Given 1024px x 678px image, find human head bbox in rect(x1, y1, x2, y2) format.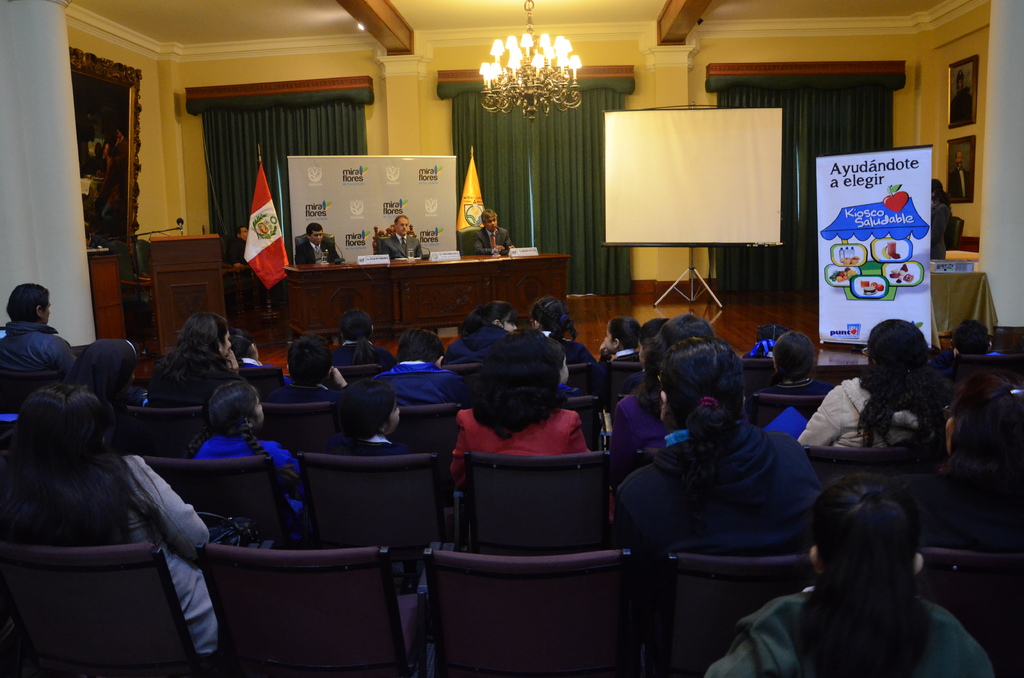
rect(184, 312, 230, 355).
